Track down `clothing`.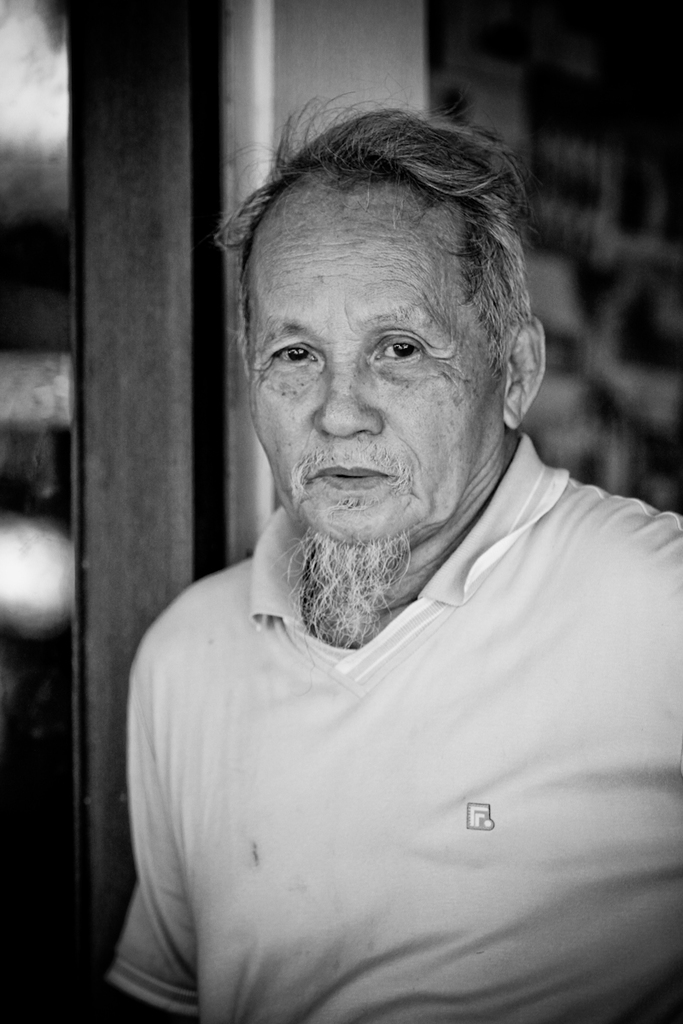
Tracked to [left=106, top=495, right=654, bottom=993].
